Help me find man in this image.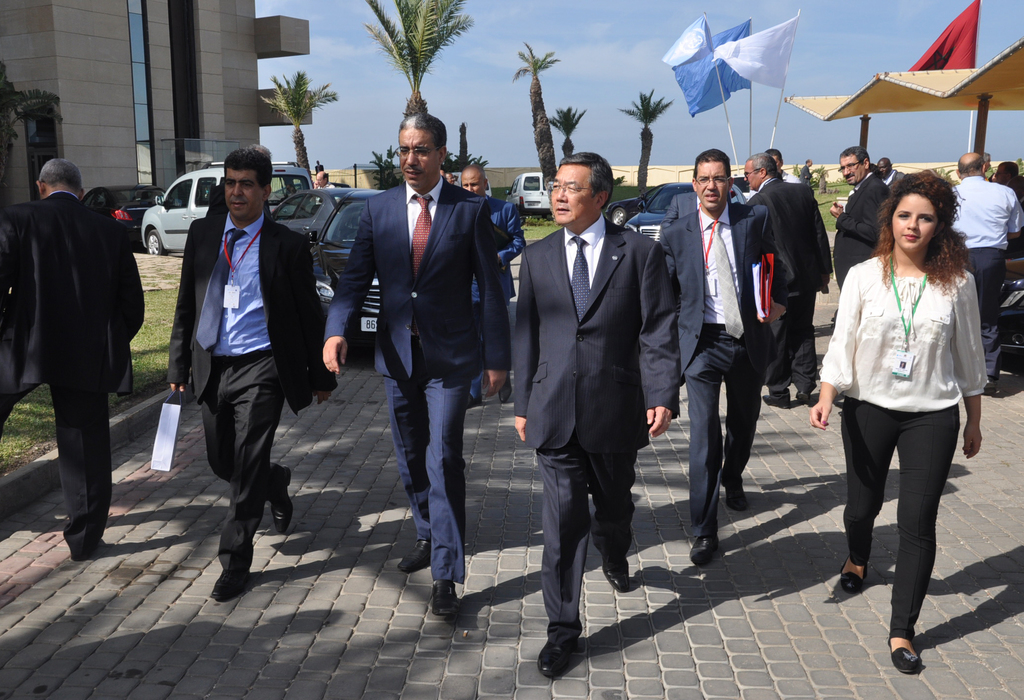
Found it: rect(659, 150, 781, 570).
